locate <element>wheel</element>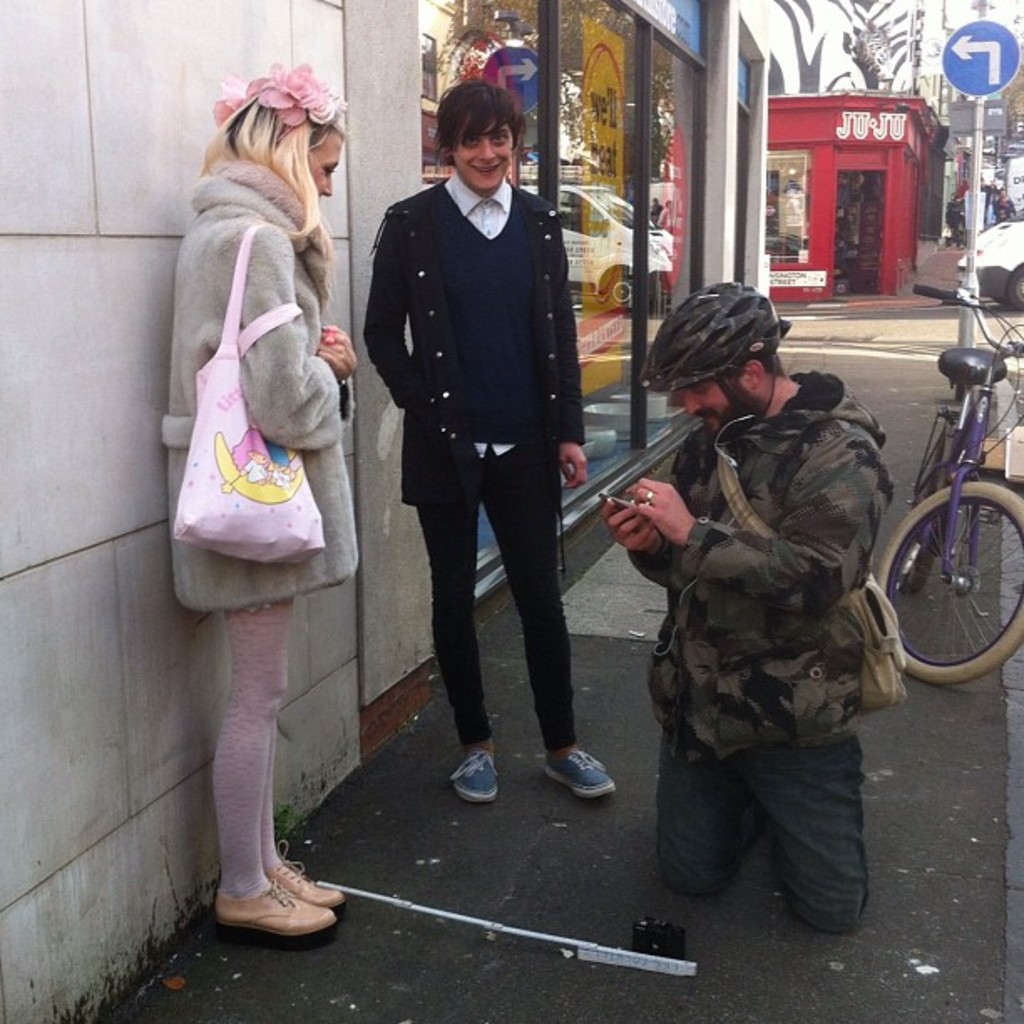
895:457:939:602
